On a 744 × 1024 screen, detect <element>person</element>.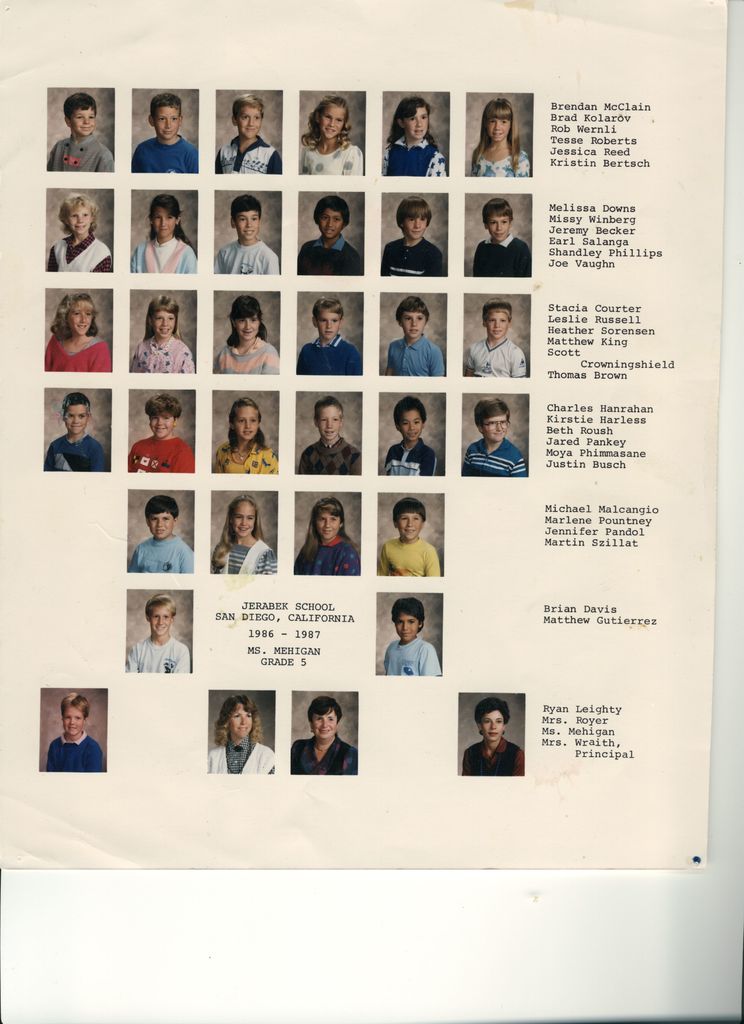
(459, 399, 526, 477).
